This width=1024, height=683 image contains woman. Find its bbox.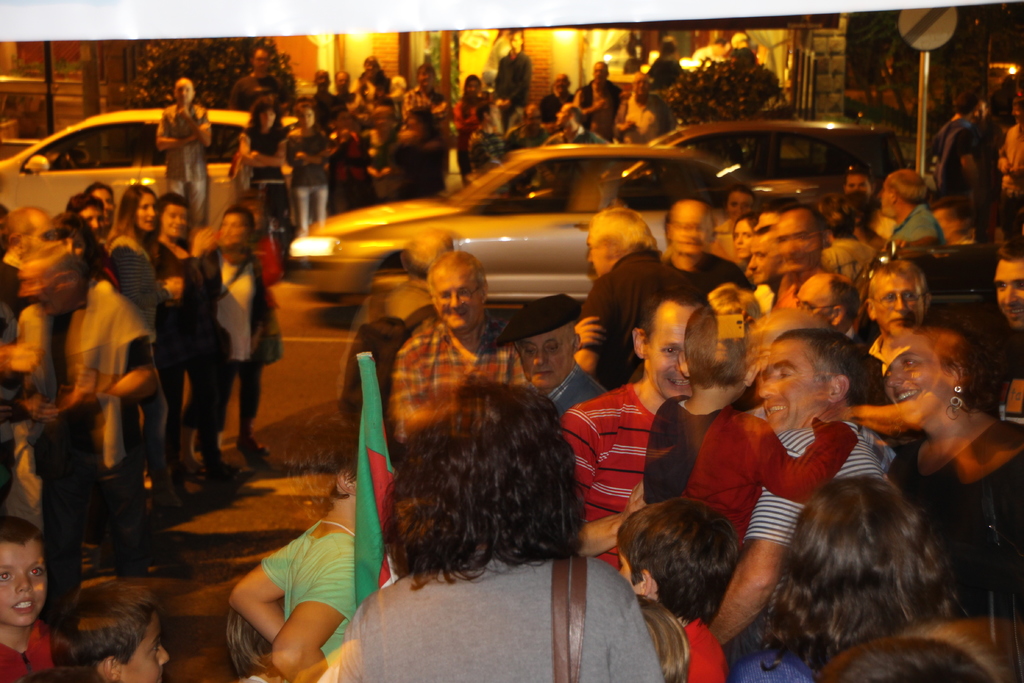
<box>229,408,400,682</box>.
